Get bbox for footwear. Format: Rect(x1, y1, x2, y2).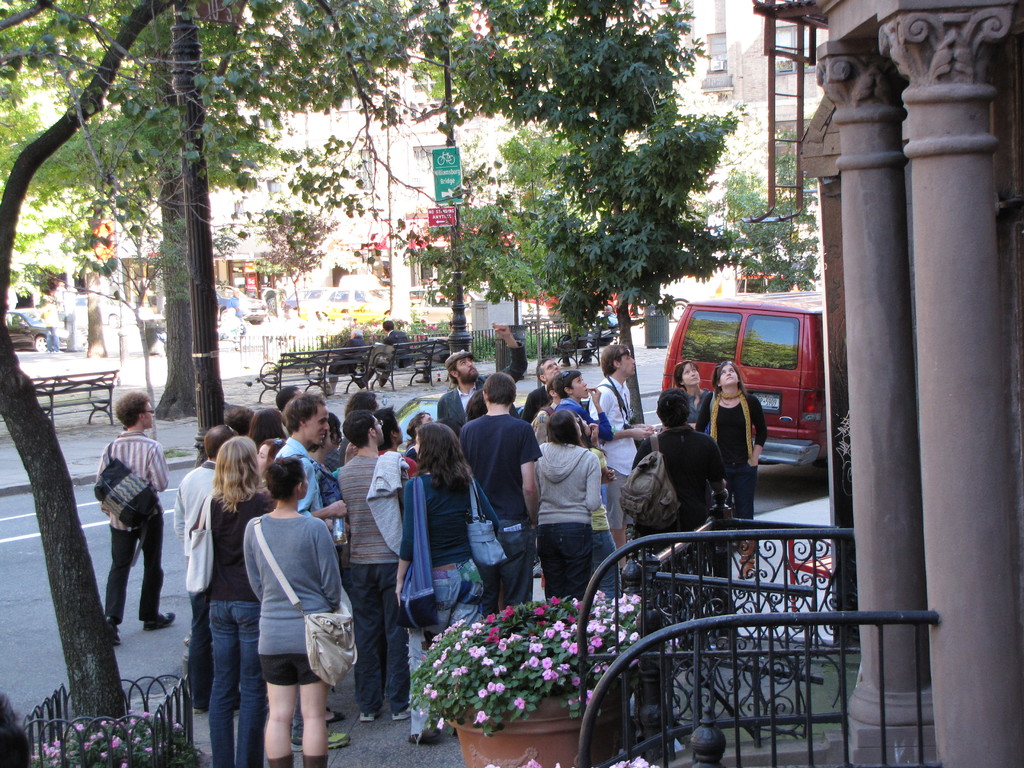
Rect(415, 376, 429, 383).
